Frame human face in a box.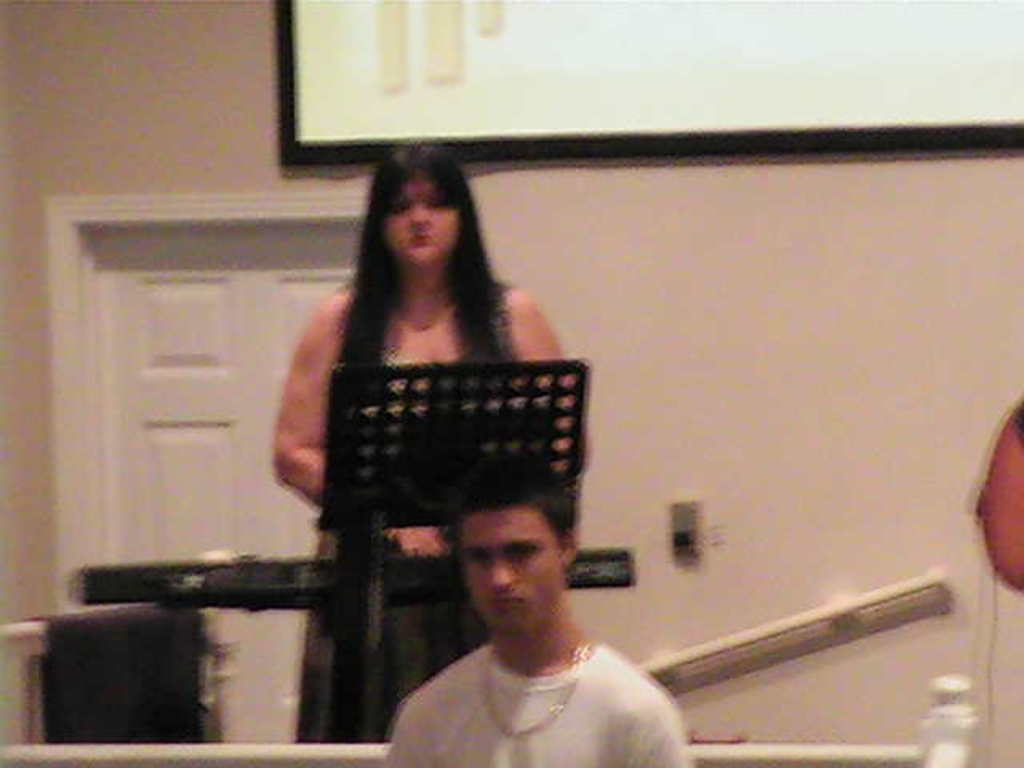
{"x1": 382, "y1": 176, "x2": 462, "y2": 267}.
